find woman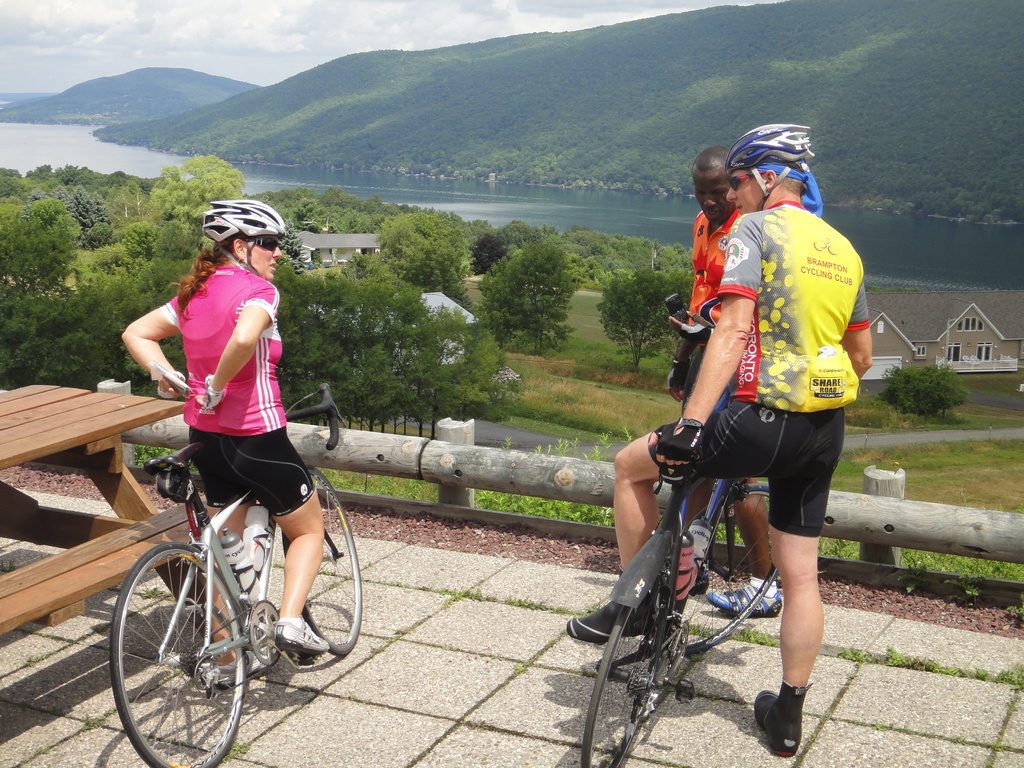
locate(118, 227, 347, 673)
